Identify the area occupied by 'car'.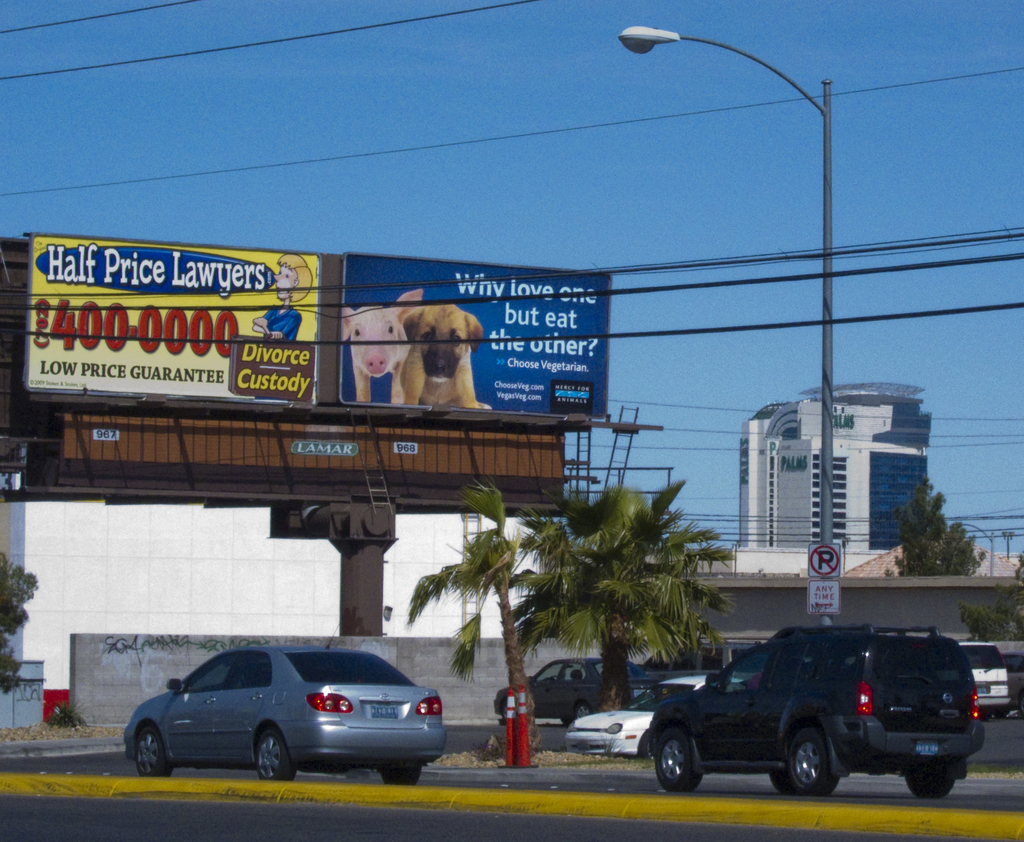
Area: select_region(493, 660, 660, 727).
